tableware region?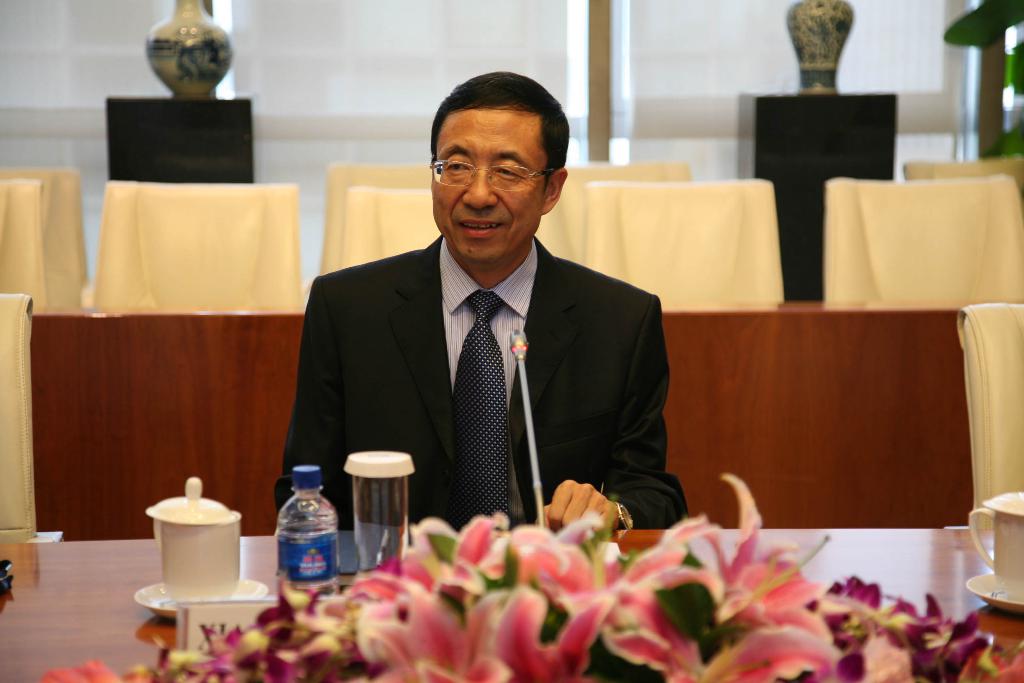
rect(135, 475, 269, 617)
